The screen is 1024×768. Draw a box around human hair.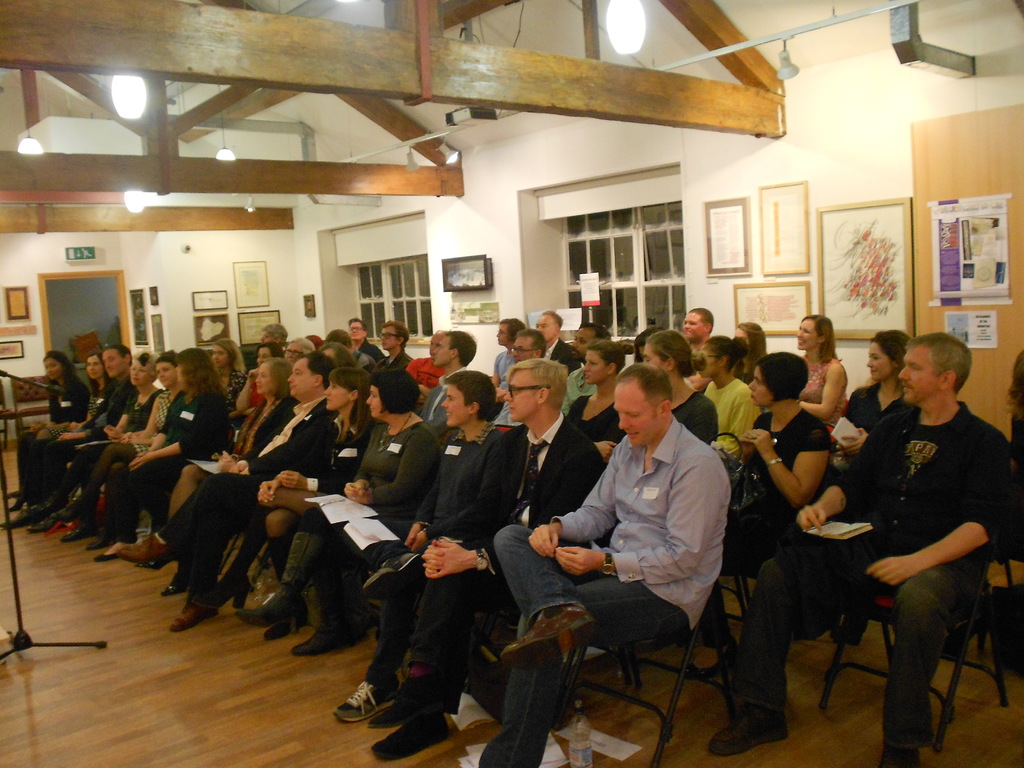
<region>501, 317, 529, 343</region>.
